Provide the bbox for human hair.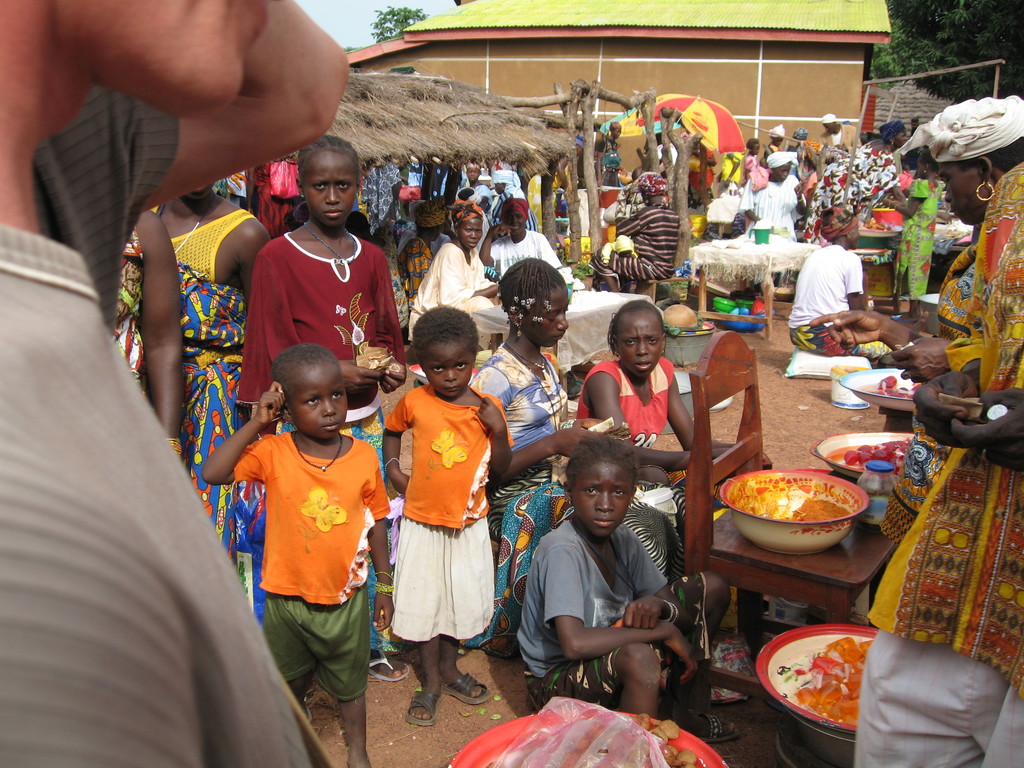
919, 145, 941, 172.
